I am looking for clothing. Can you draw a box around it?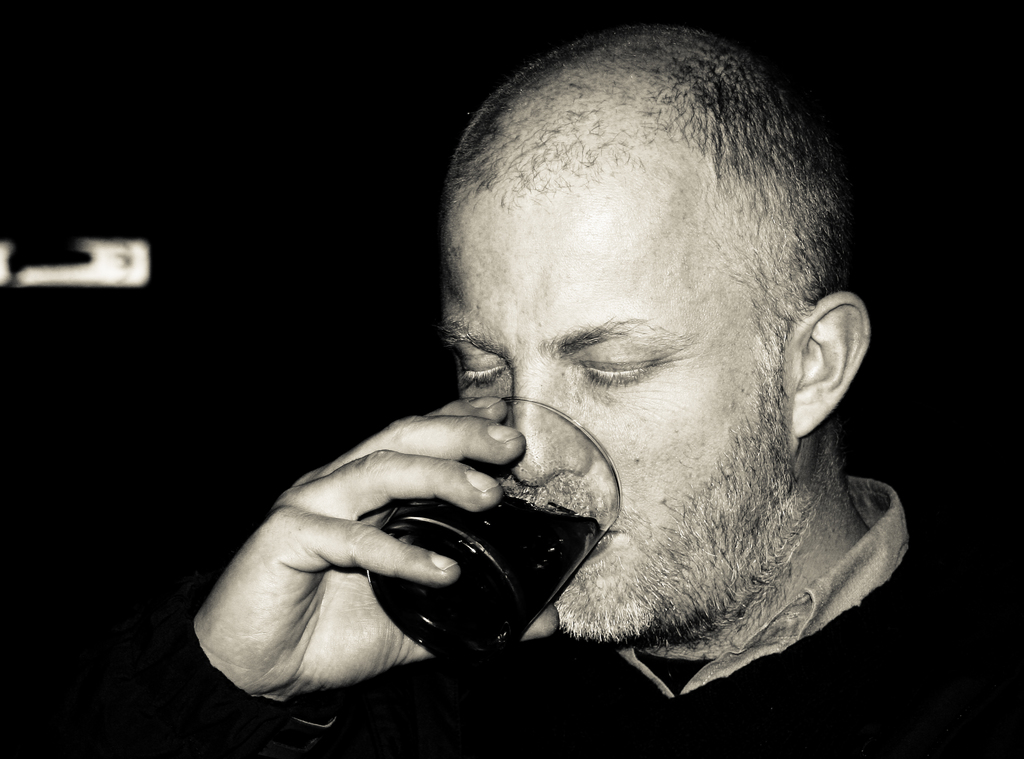
Sure, the bounding box is 0,468,1023,758.
